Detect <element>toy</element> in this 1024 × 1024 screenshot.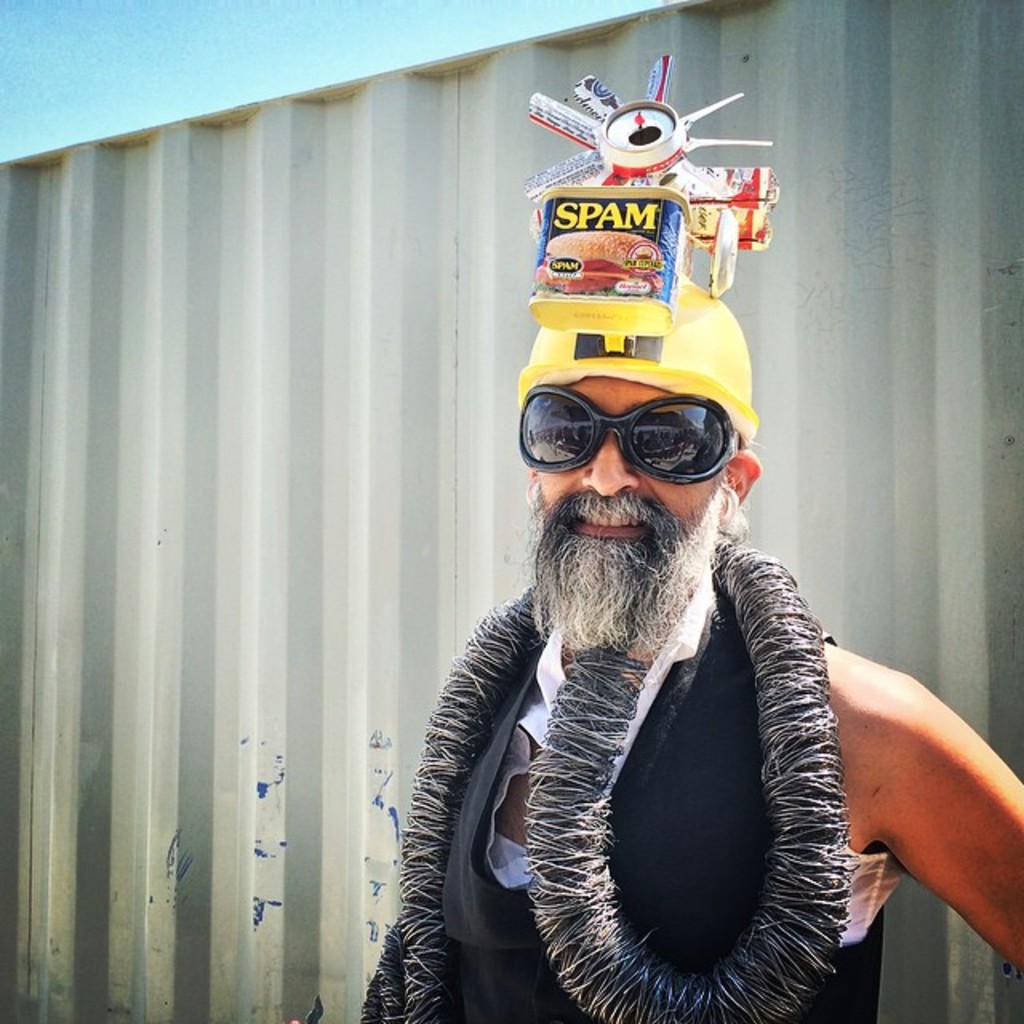
Detection: region(494, 46, 797, 330).
